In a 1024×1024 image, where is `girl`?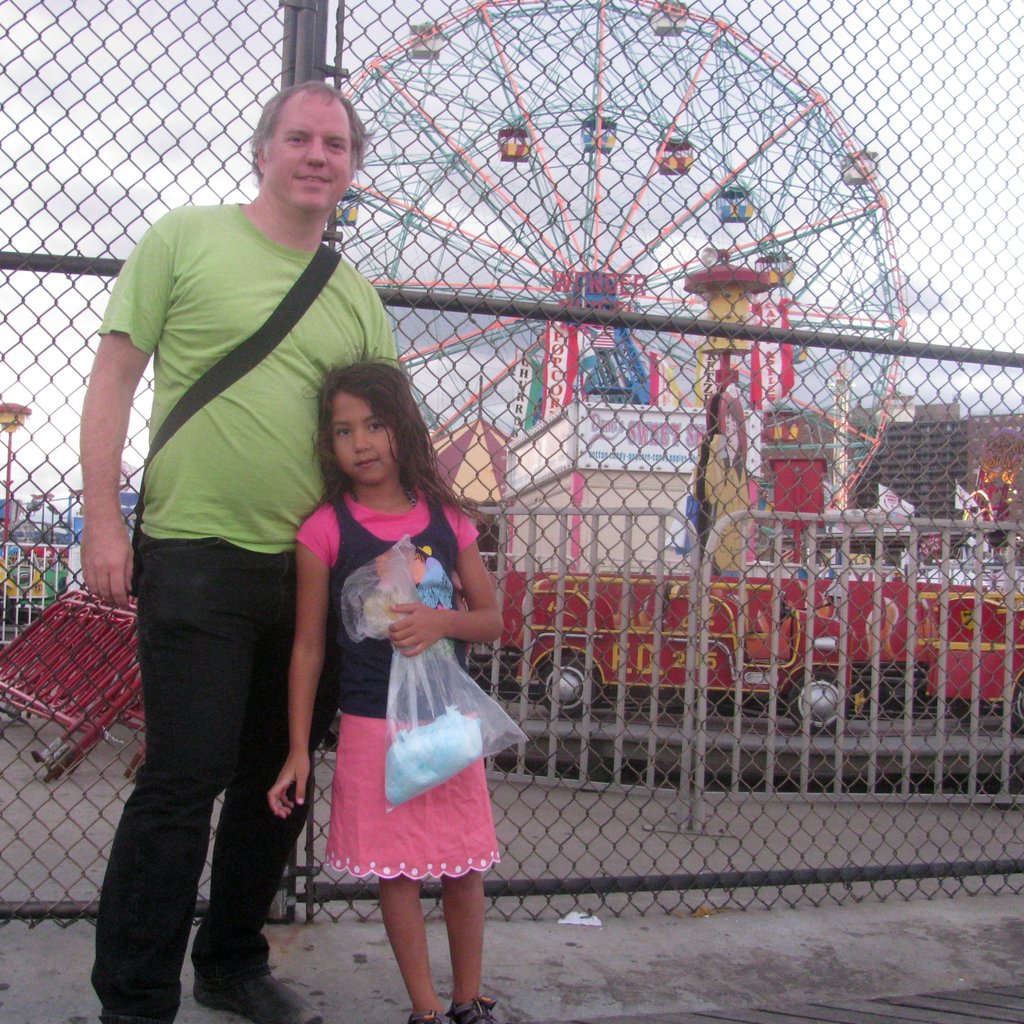
box(266, 349, 506, 1023).
